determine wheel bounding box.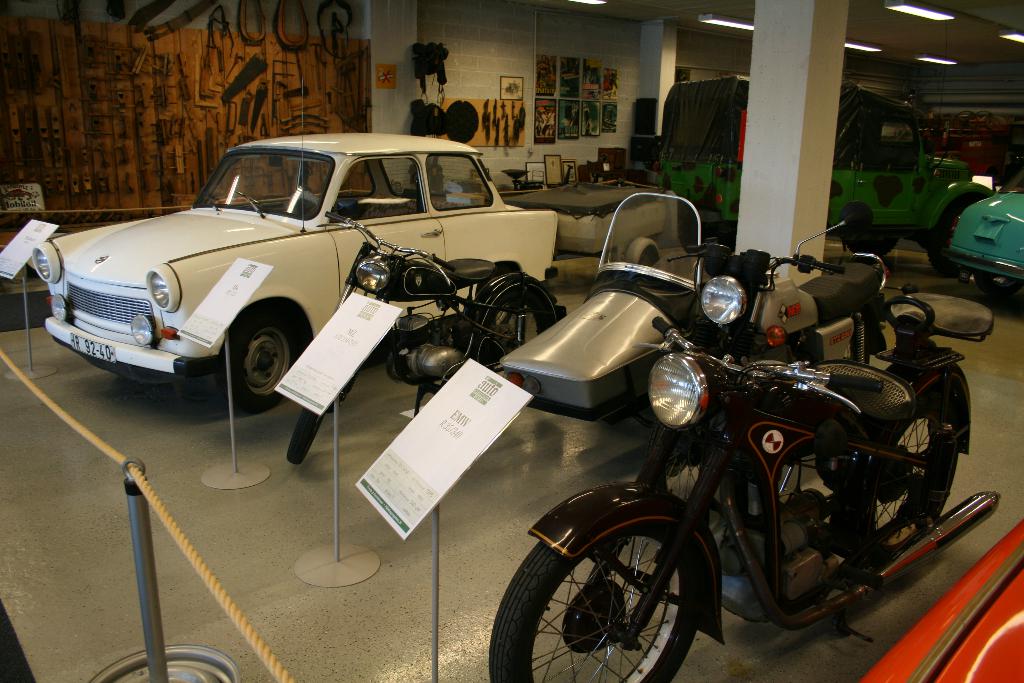
Determined: detection(219, 309, 304, 408).
